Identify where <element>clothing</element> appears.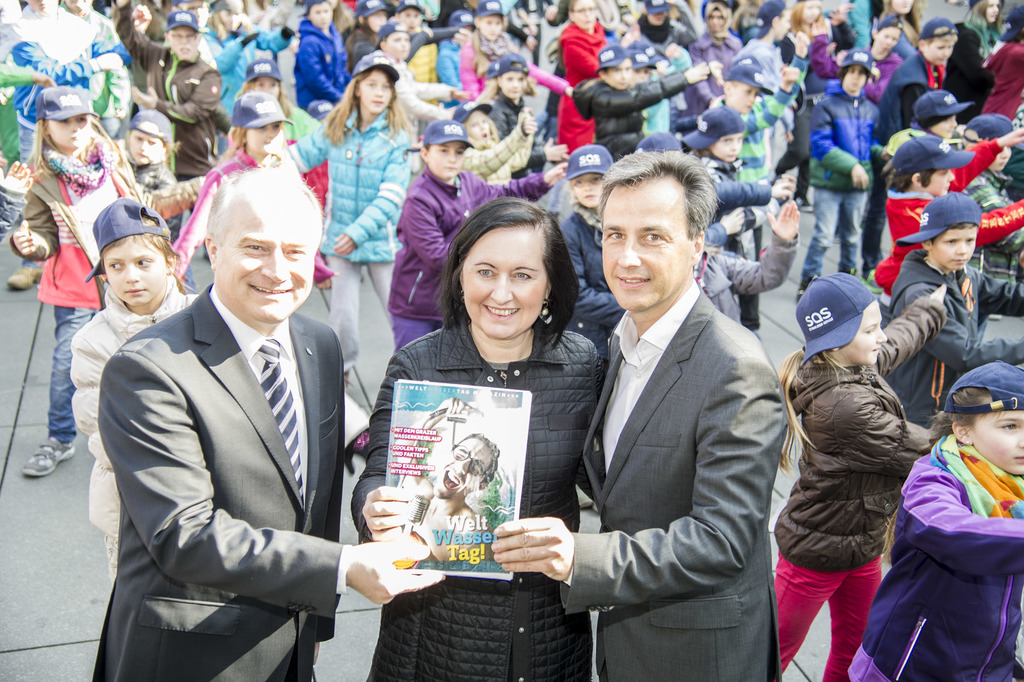
Appears at bbox(568, 285, 800, 681).
